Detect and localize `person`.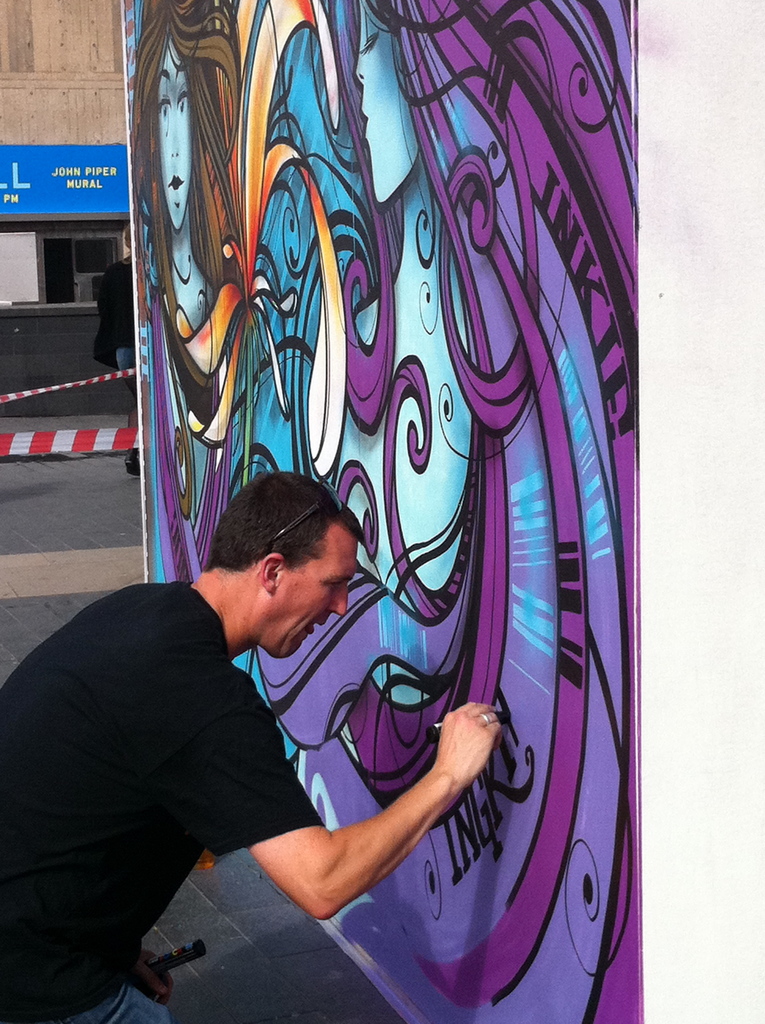
Localized at <box>326,0,663,1023</box>.
